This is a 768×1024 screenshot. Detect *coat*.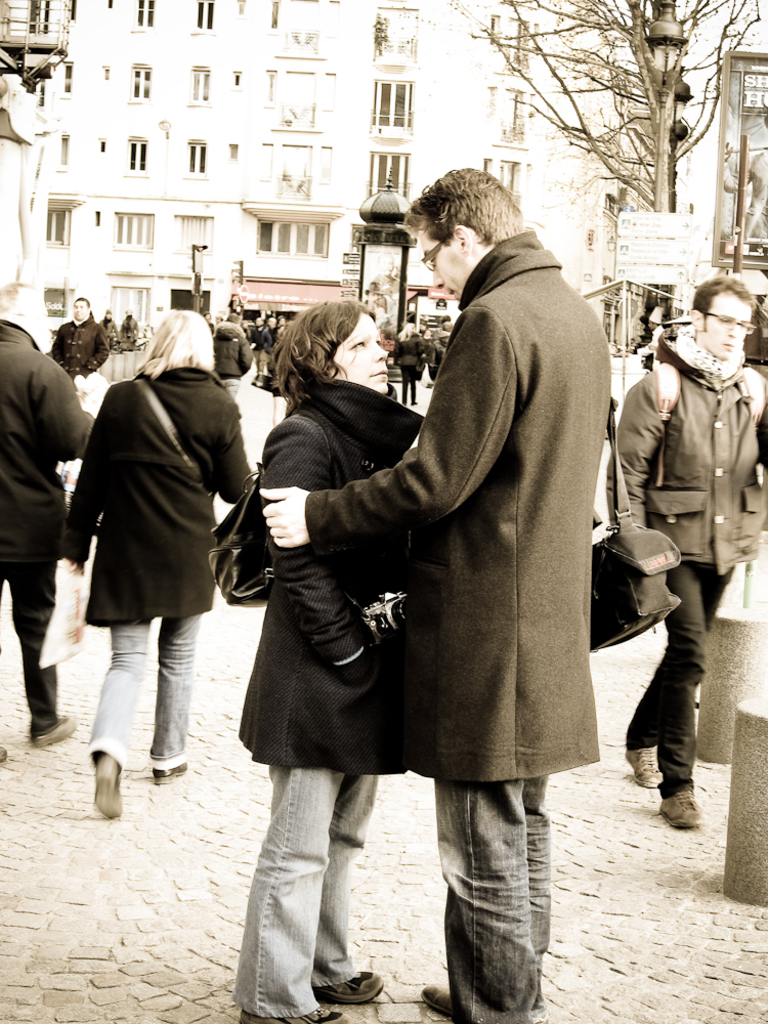
(236,367,429,778).
